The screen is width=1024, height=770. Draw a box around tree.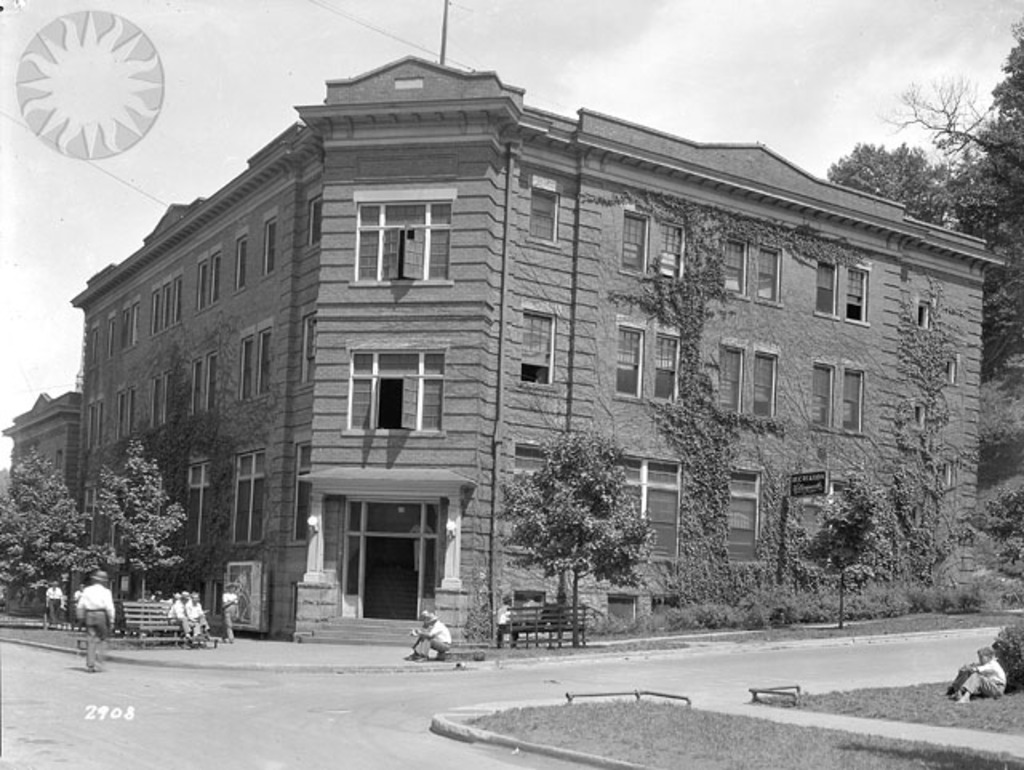
(x1=496, y1=432, x2=654, y2=648).
